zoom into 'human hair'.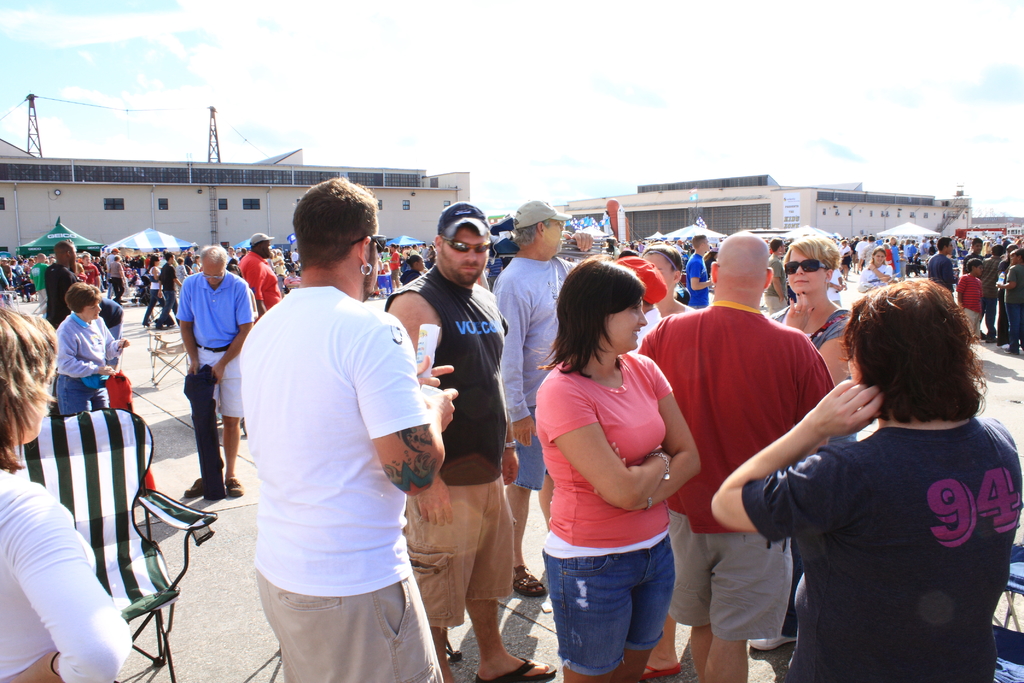
Zoom target: Rect(848, 272, 982, 423).
